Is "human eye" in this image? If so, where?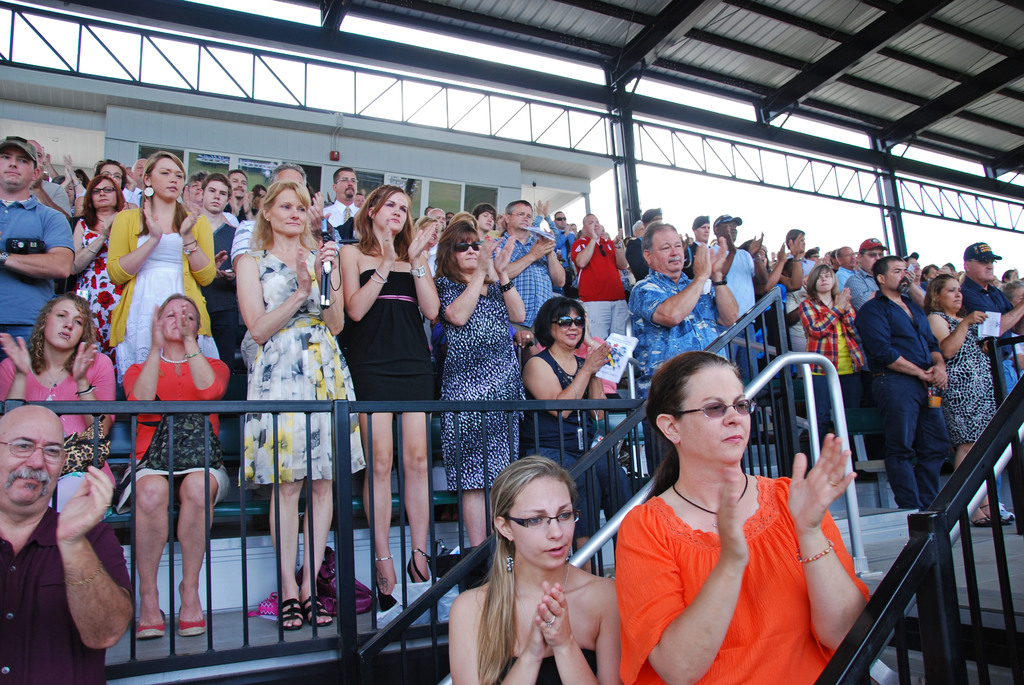
Yes, at [736,398,746,412].
